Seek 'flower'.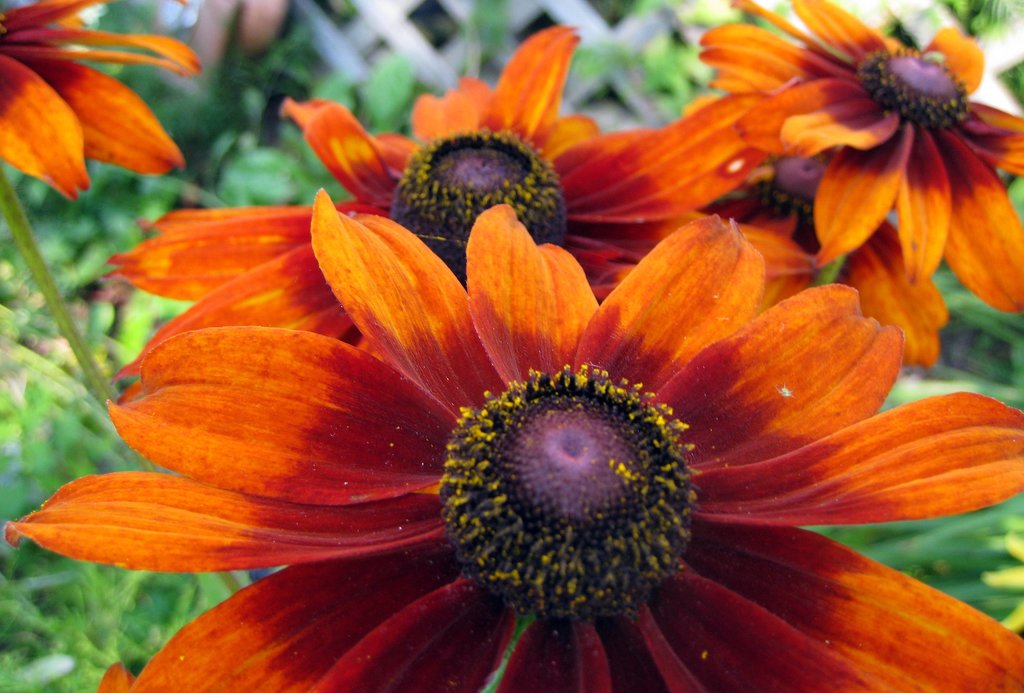
(0,0,204,209).
